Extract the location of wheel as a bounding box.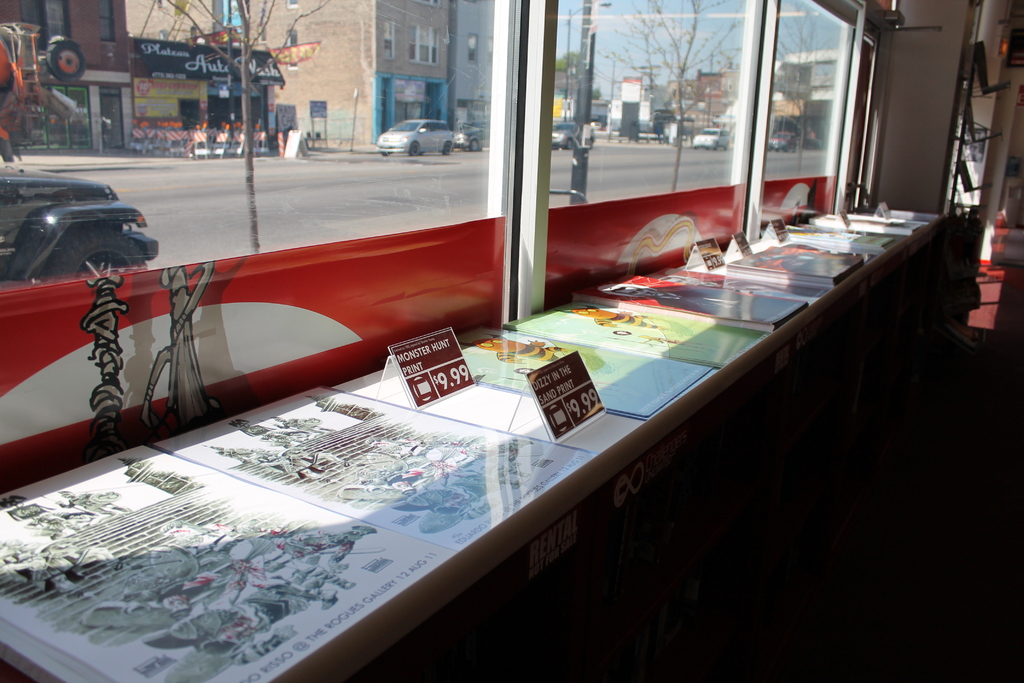
pyautogui.locateOnScreen(38, 205, 138, 268).
